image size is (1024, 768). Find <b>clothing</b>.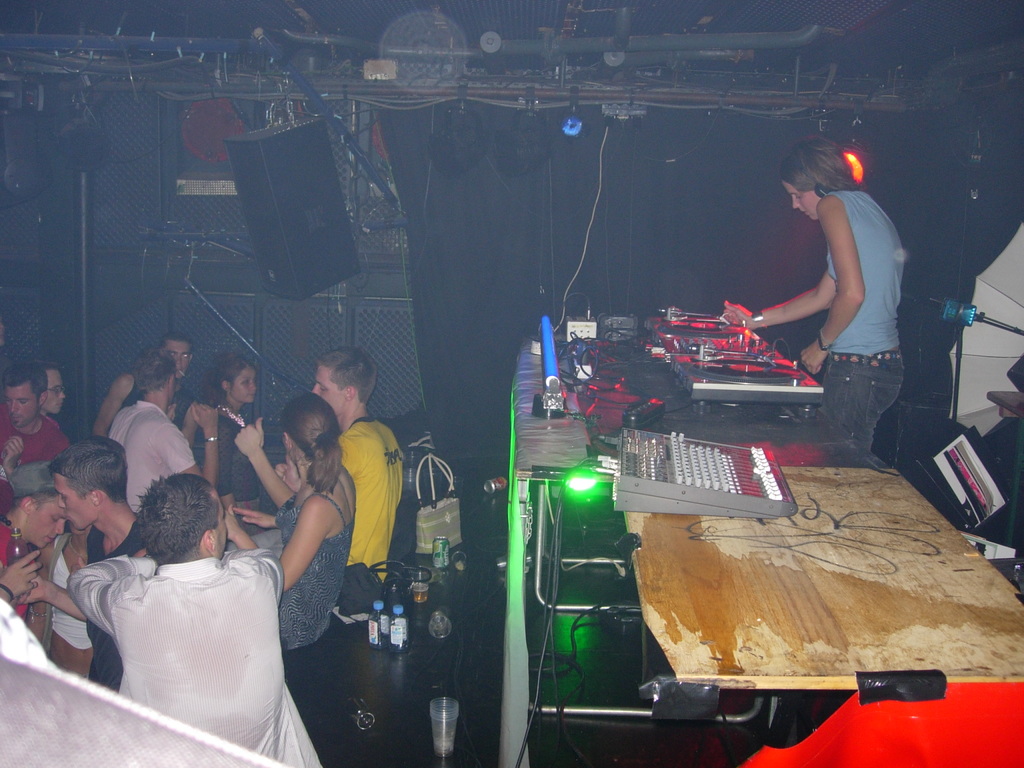
{"x1": 817, "y1": 188, "x2": 902, "y2": 441}.
